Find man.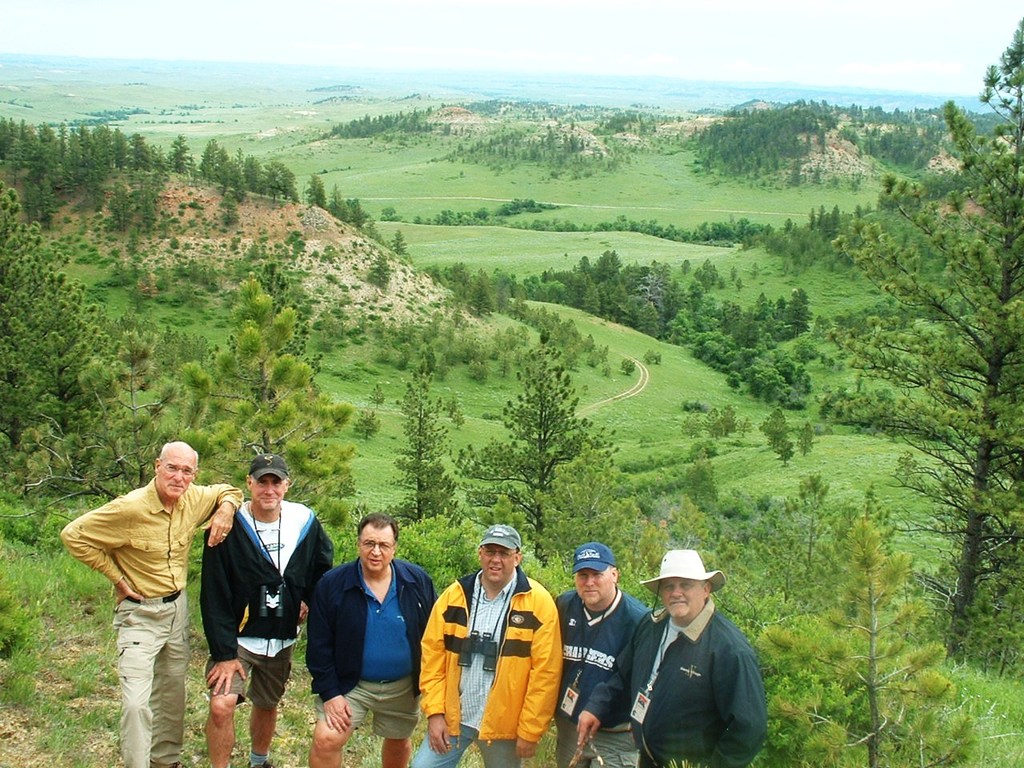
region(414, 522, 564, 767).
